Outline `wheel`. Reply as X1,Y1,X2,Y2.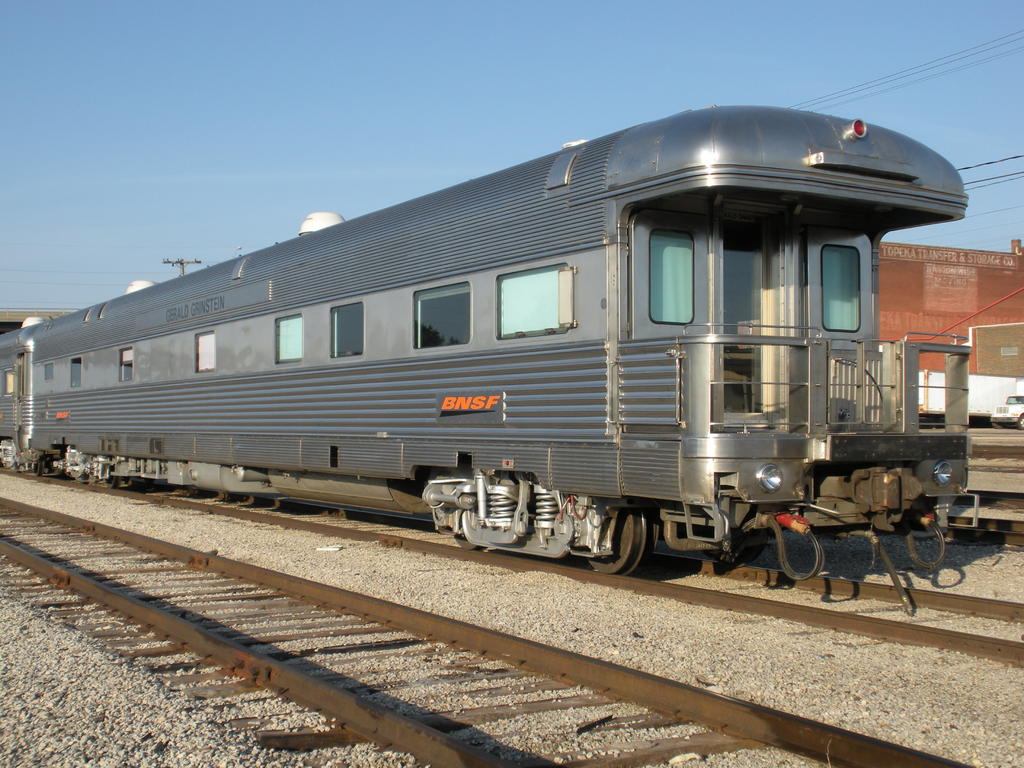
584,505,639,570.
